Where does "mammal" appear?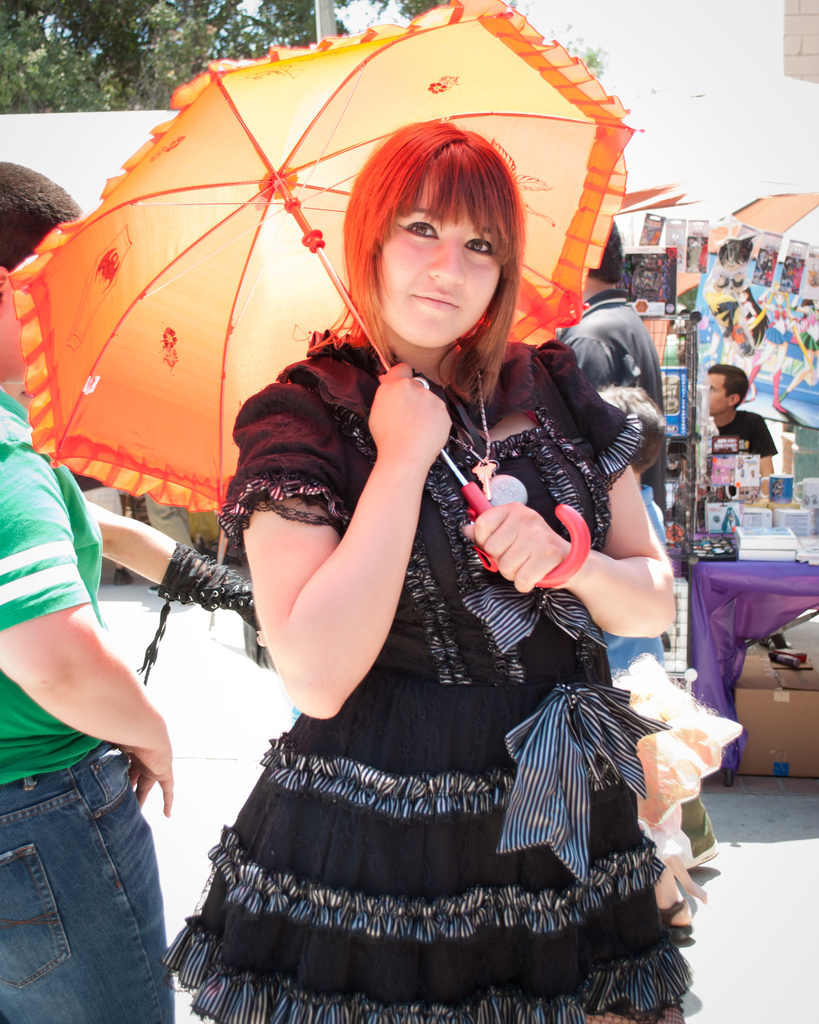
Appears at (left=699, top=358, right=774, bottom=497).
